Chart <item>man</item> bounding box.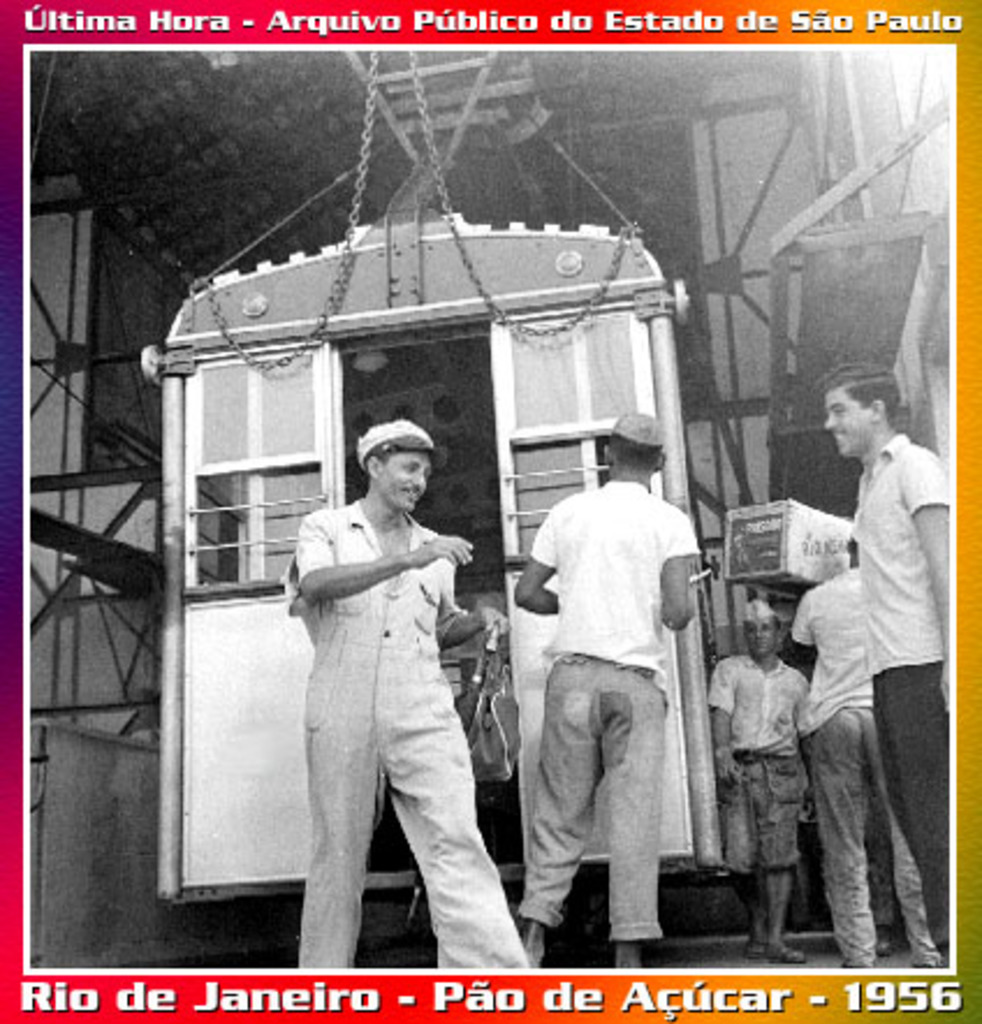
Charted: 783 533 943 966.
